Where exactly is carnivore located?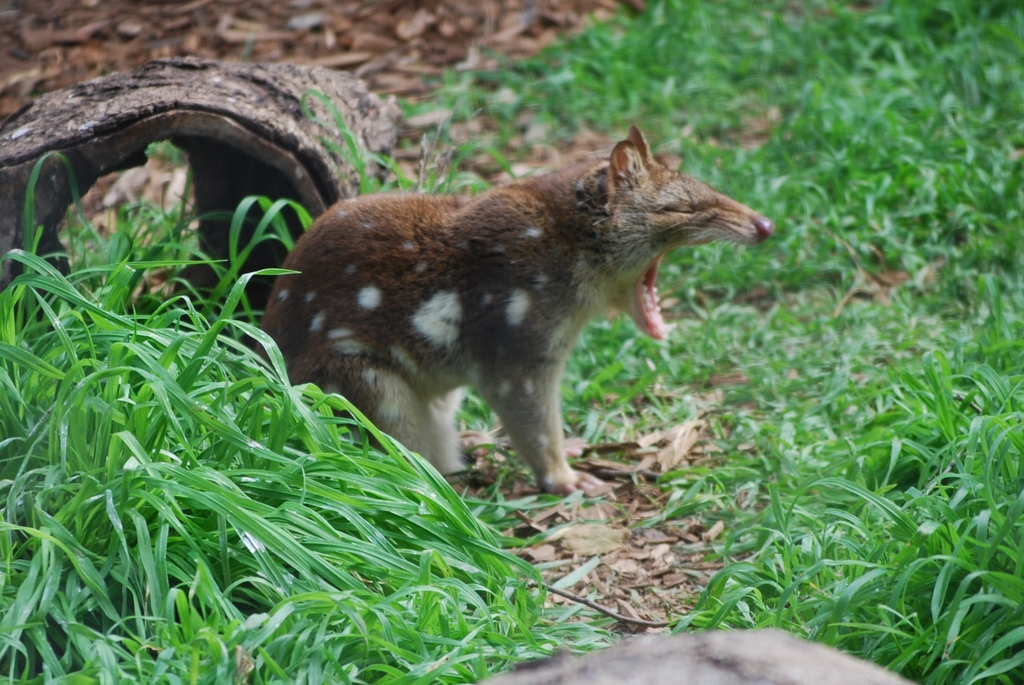
Its bounding box is [257, 108, 757, 511].
